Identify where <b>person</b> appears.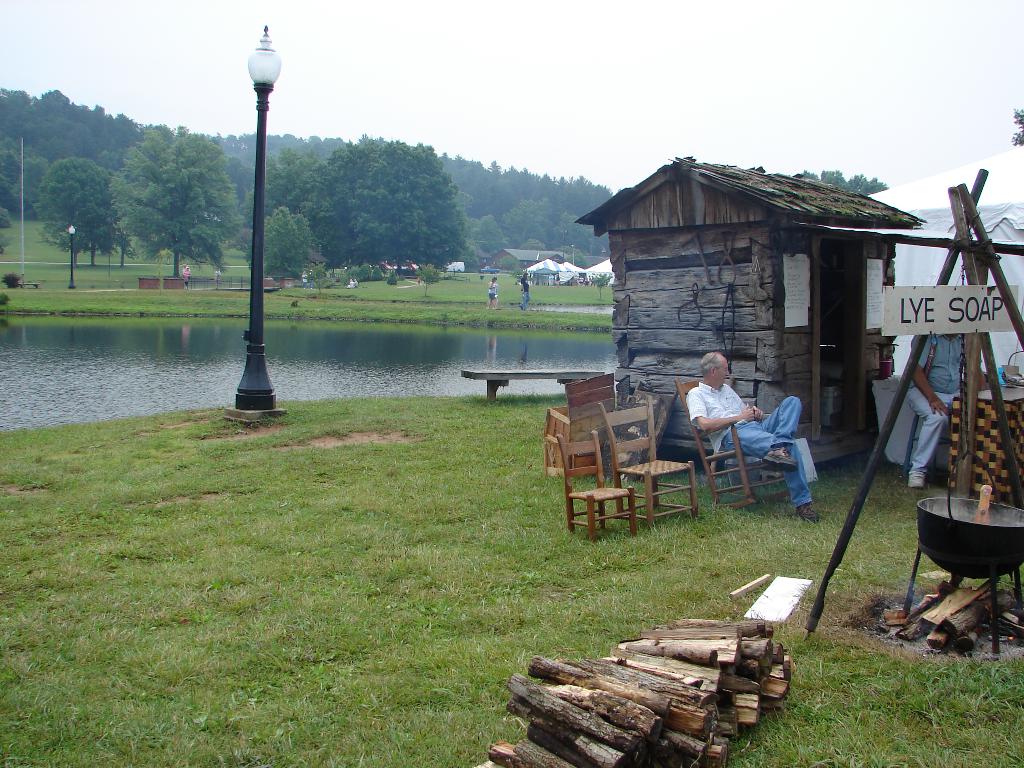
Appears at 686:351:826:523.
